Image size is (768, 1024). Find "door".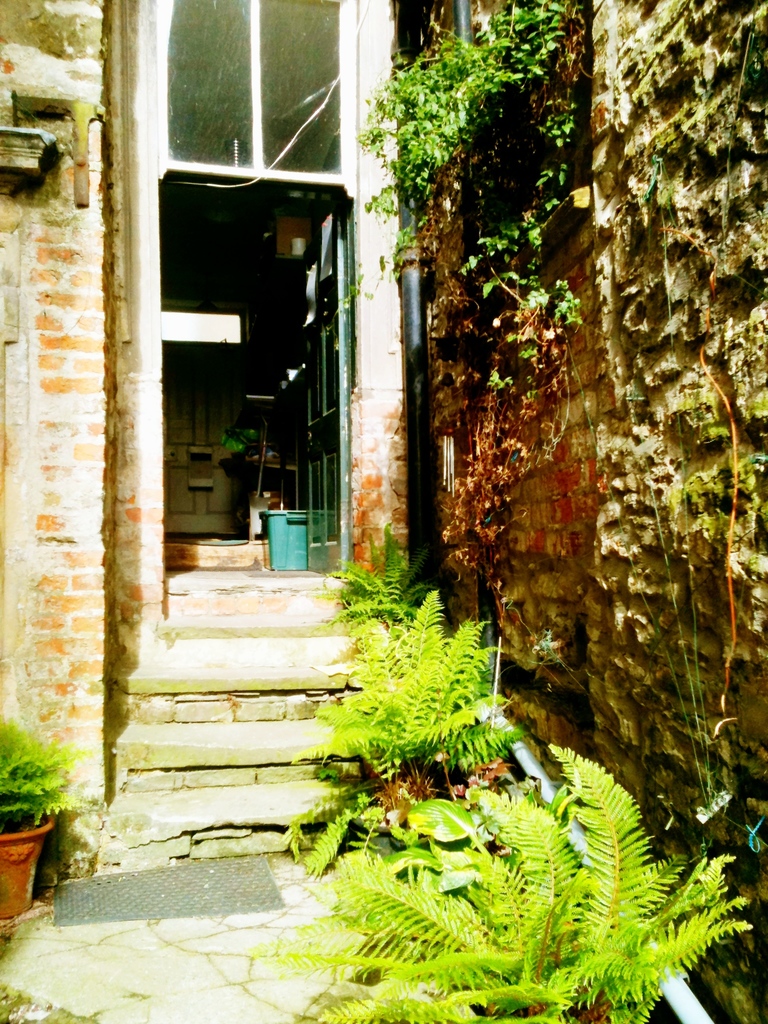
<region>299, 200, 348, 580</region>.
